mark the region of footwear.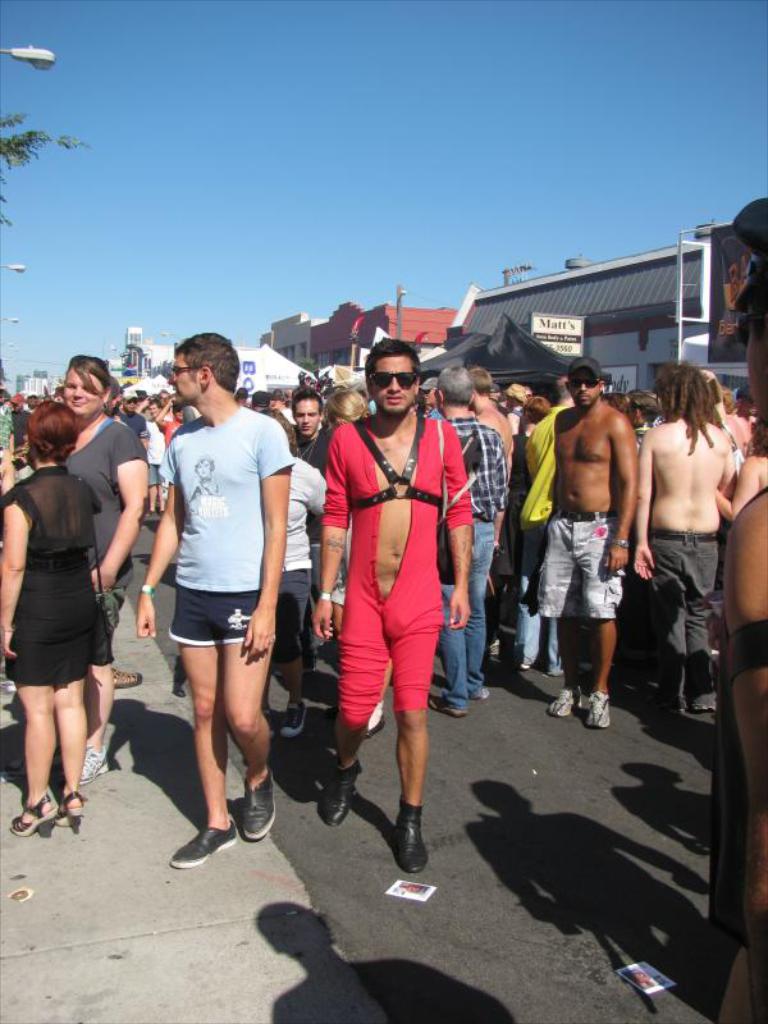
Region: 430,699,466,714.
